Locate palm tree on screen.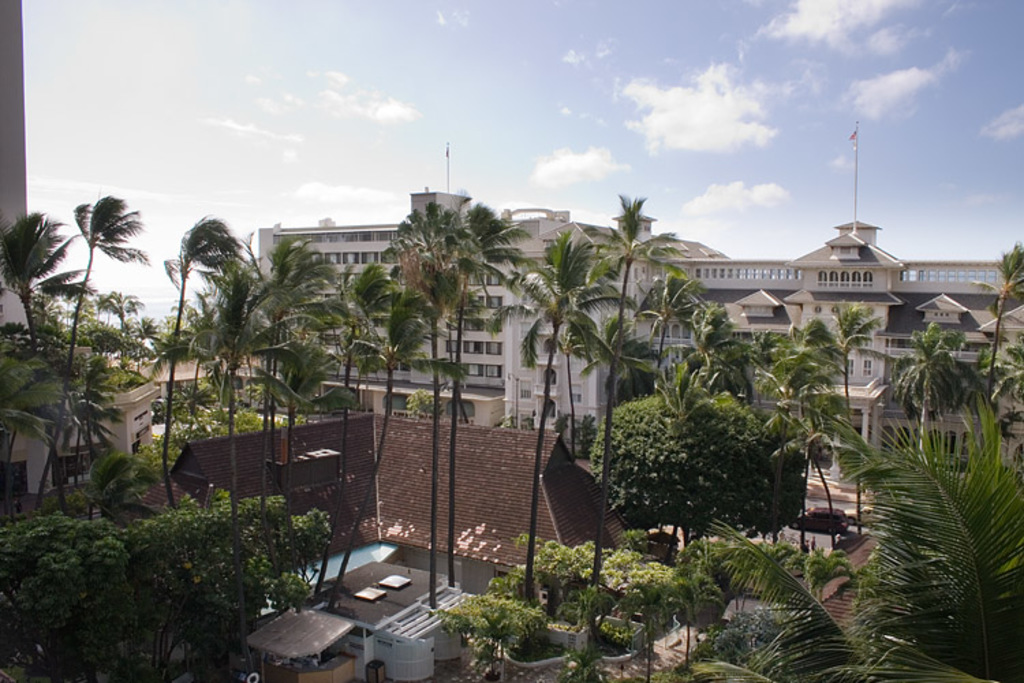
On screen at bbox=[184, 240, 276, 489].
